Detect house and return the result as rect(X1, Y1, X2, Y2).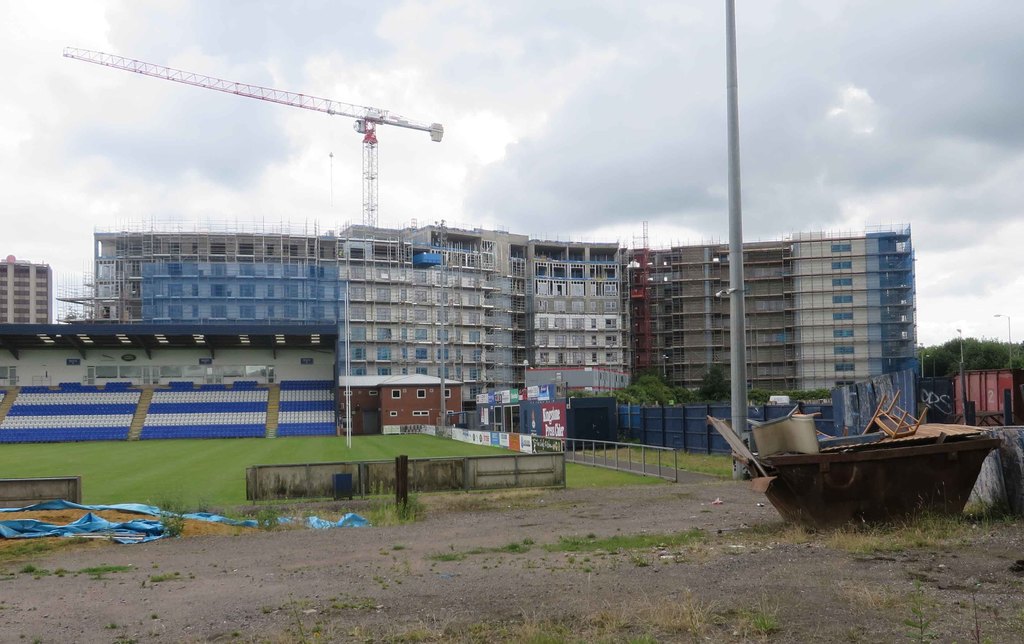
rect(61, 220, 915, 408).
